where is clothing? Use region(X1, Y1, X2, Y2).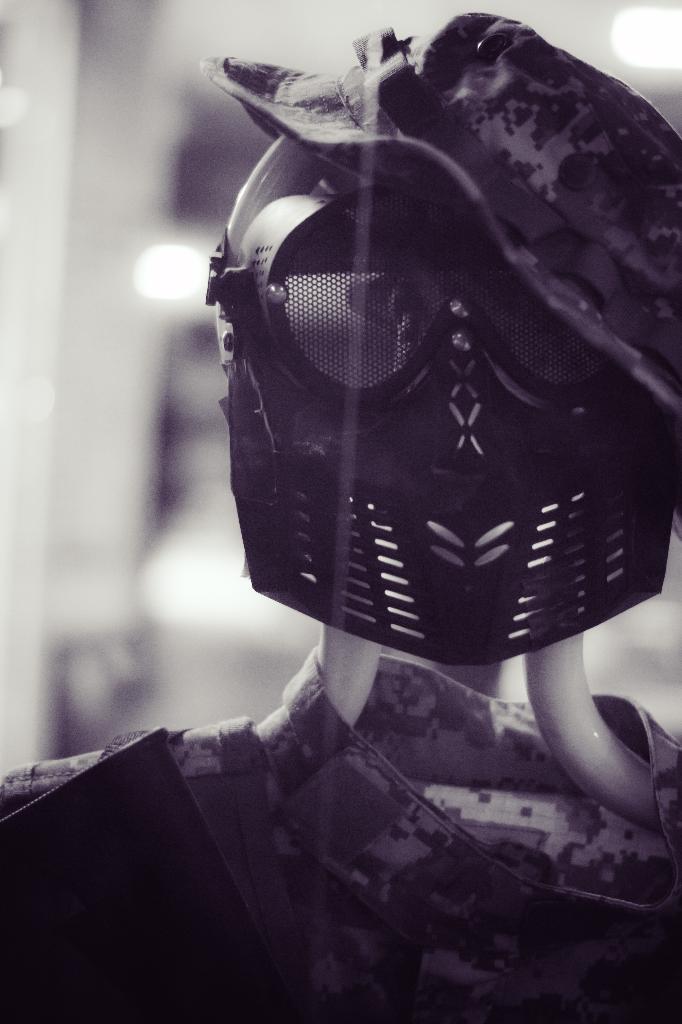
region(12, 640, 681, 1015).
